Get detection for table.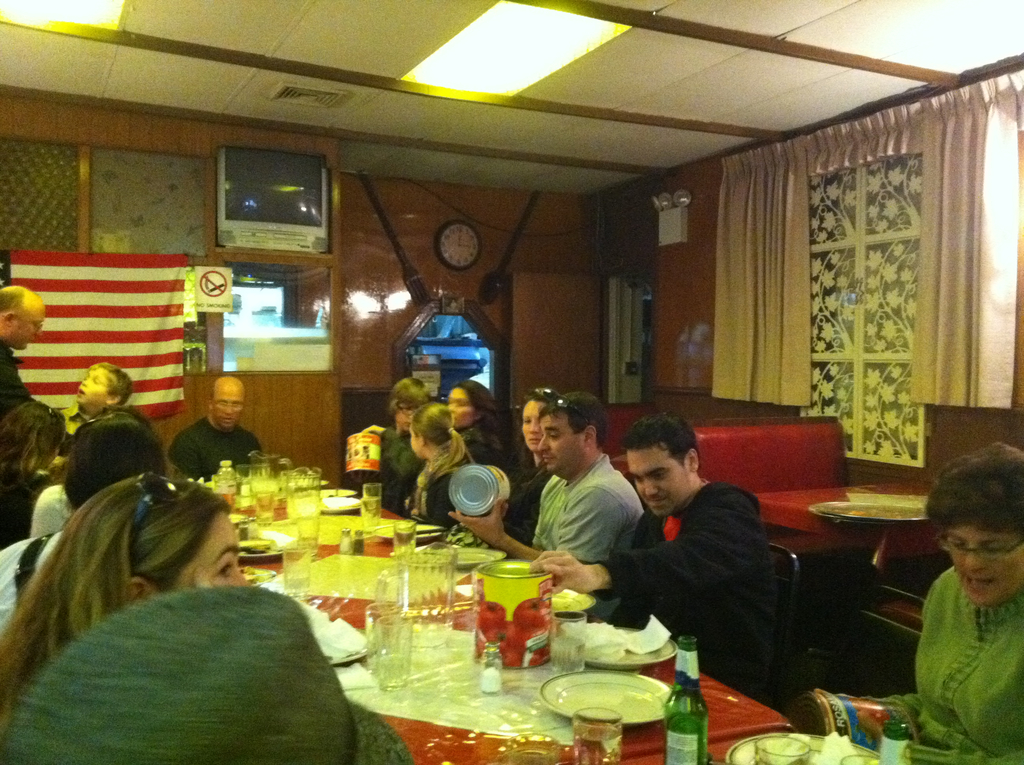
Detection: pyautogui.locateOnScreen(223, 485, 801, 764).
